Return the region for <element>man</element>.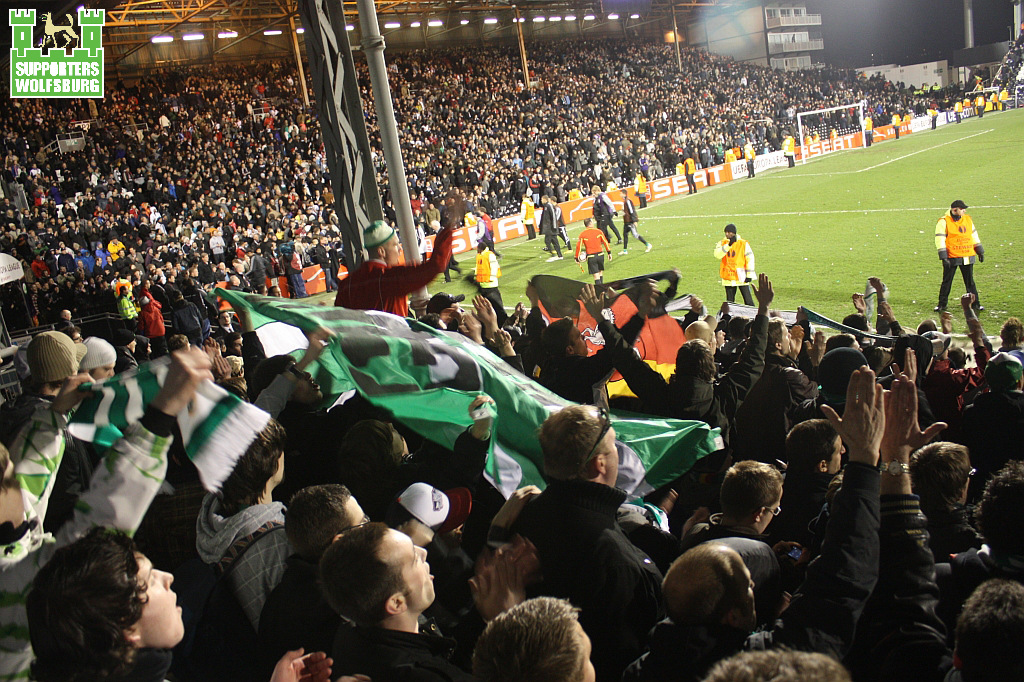
(left=543, top=190, right=562, bottom=263).
